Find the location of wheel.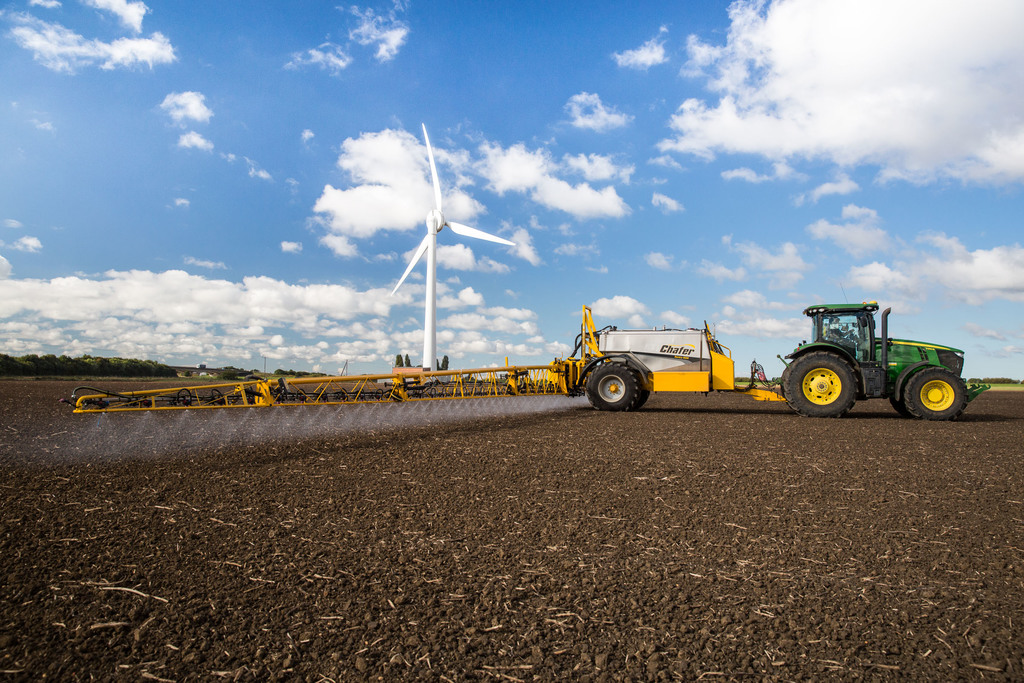
Location: (888, 397, 906, 415).
